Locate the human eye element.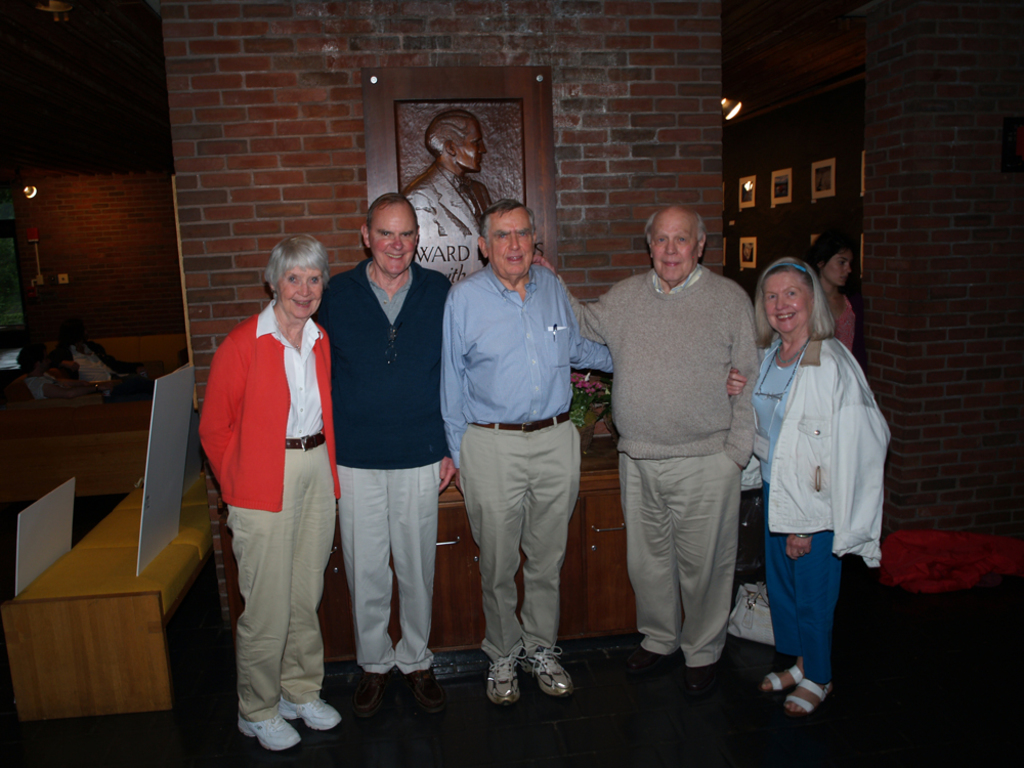
Element bbox: 402,231,412,239.
